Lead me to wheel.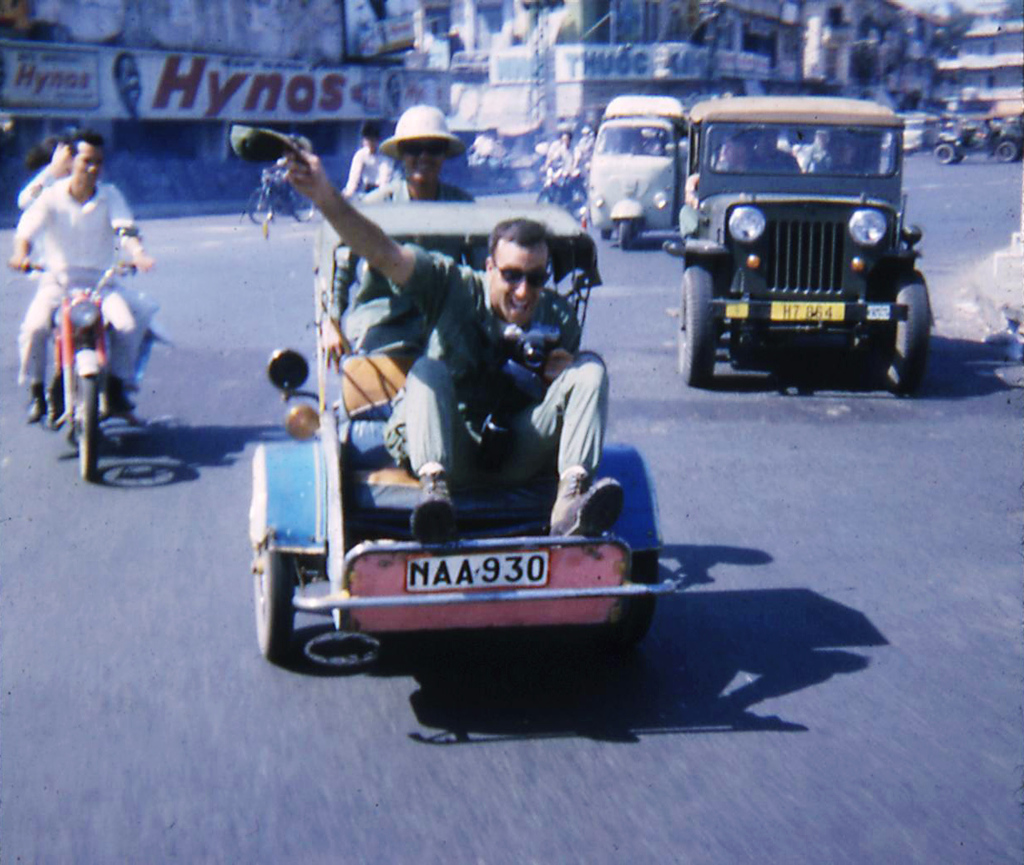
Lead to rect(886, 261, 928, 393).
